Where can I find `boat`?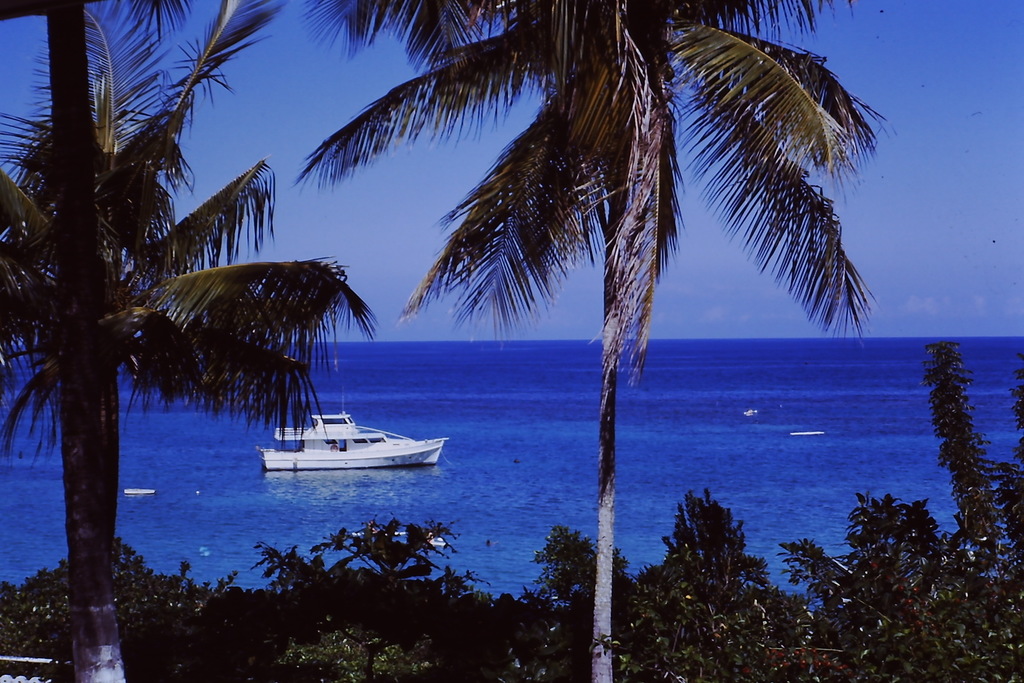
You can find it at 248:400:453:479.
